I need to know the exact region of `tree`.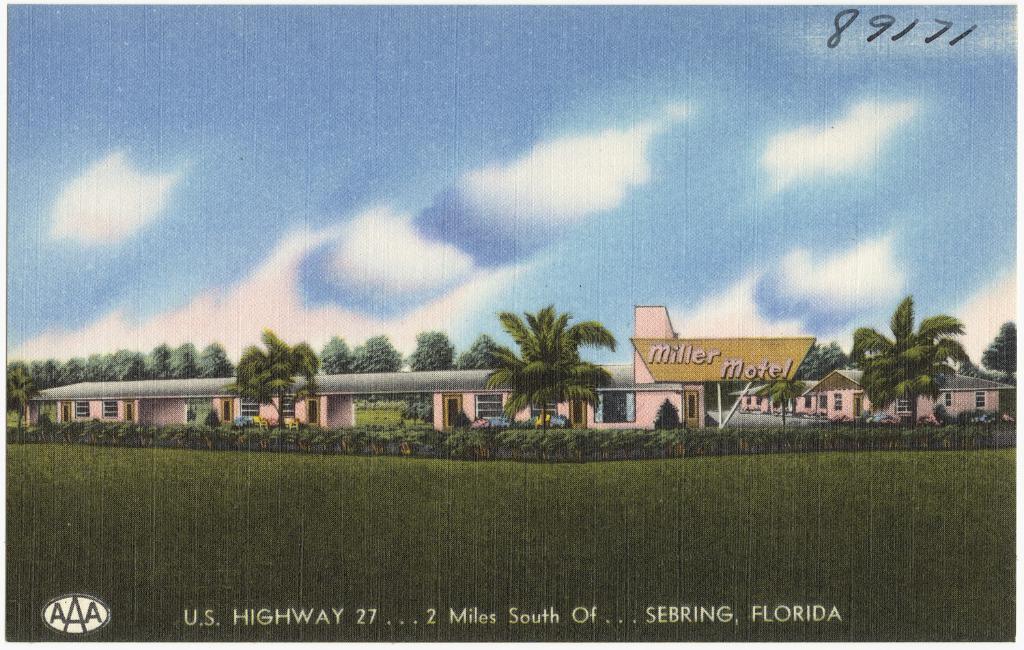
Region: 141 343 179 382.
